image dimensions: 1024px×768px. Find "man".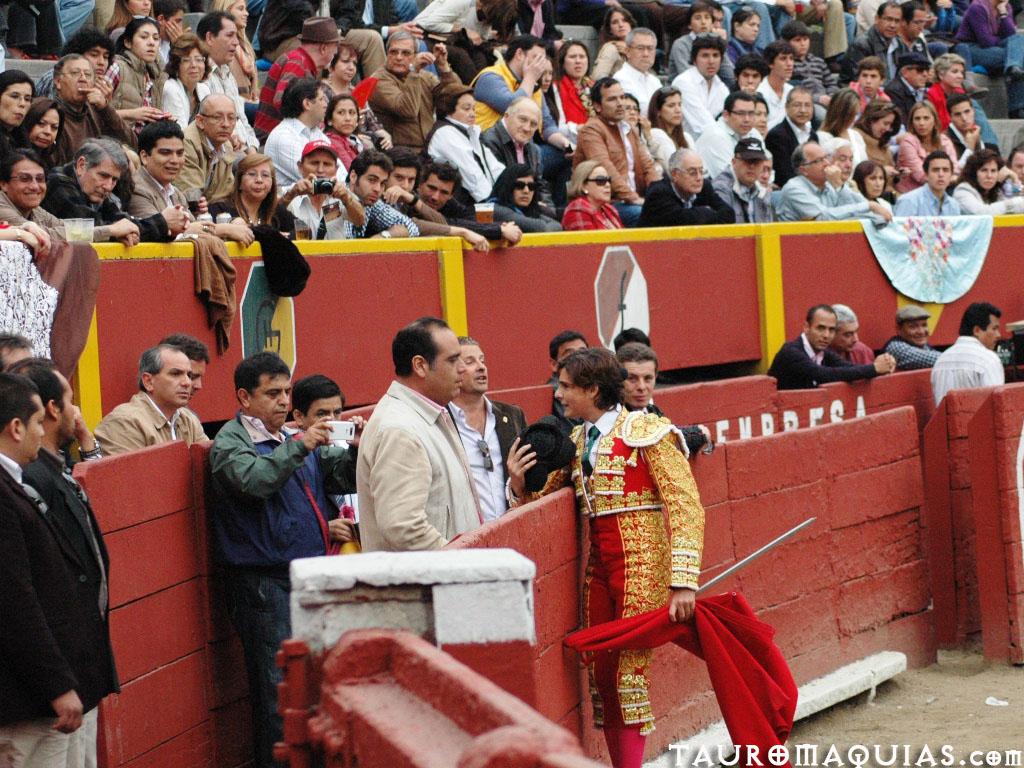
left=637, top=146, right=737, bottom=228.
